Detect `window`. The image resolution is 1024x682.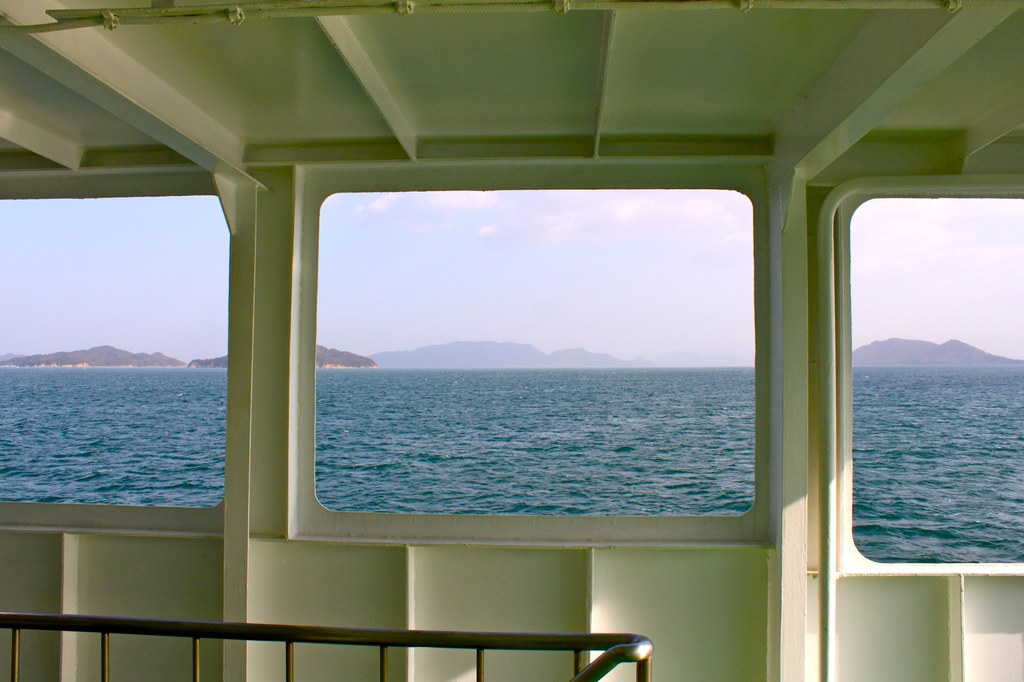
l=814, t=177, r=1023, b=585.
